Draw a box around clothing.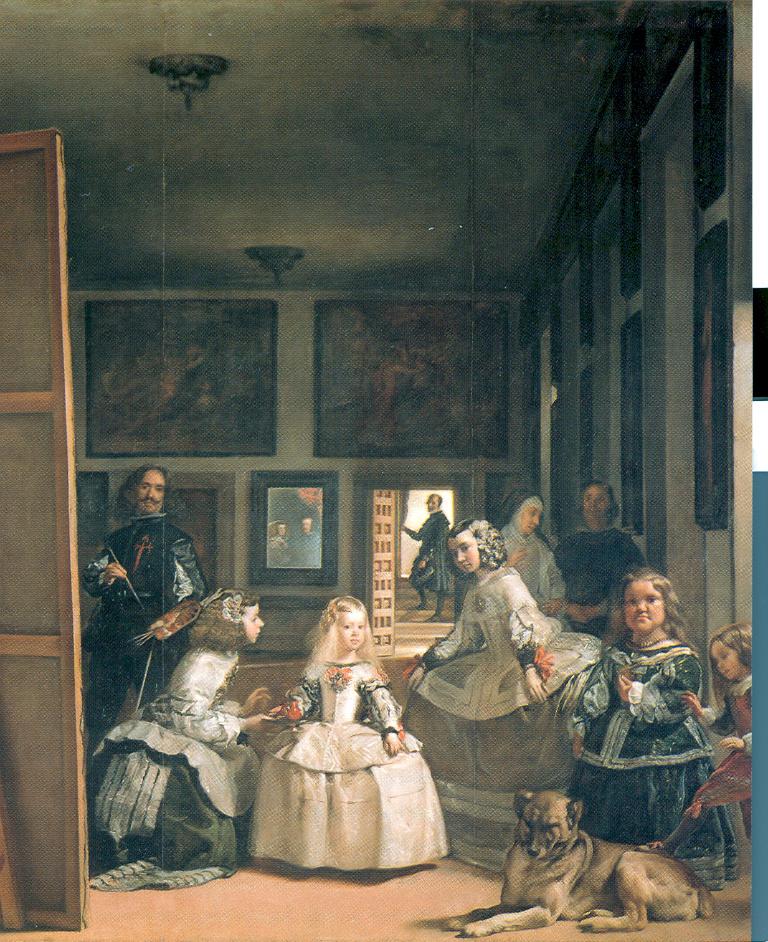
<bbox>579, 637, 762, 906</bbox>.
